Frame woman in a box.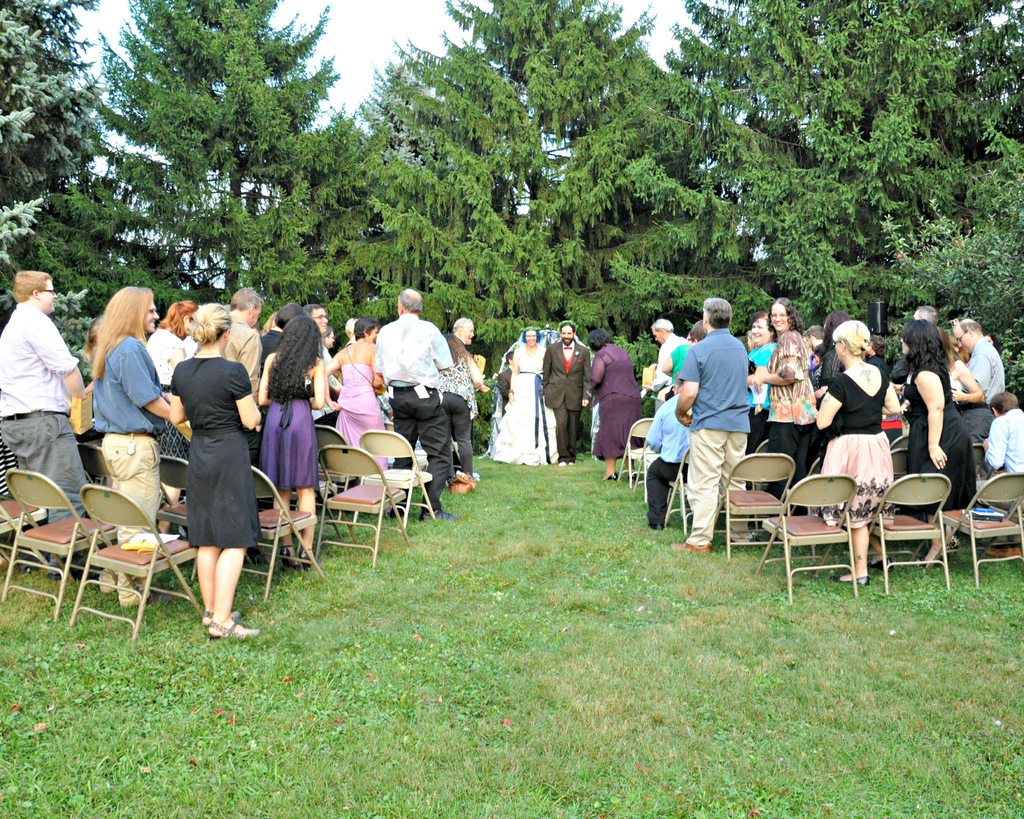
x1=492 y1=322 x2=557 y2=461.
